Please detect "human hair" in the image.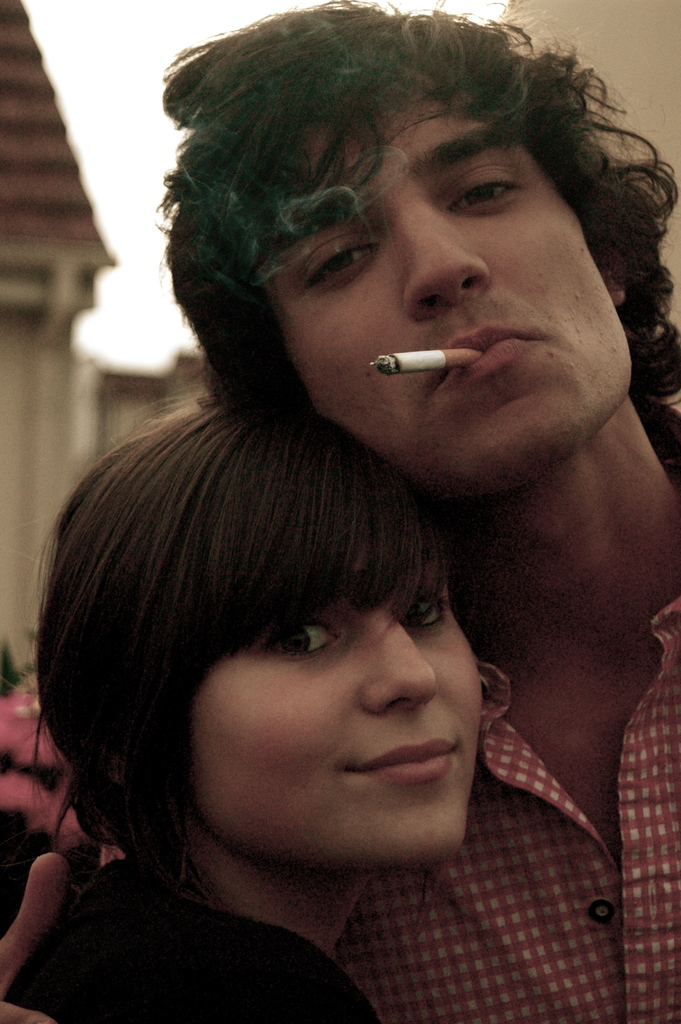
<box>142,6,626,365</box>.
